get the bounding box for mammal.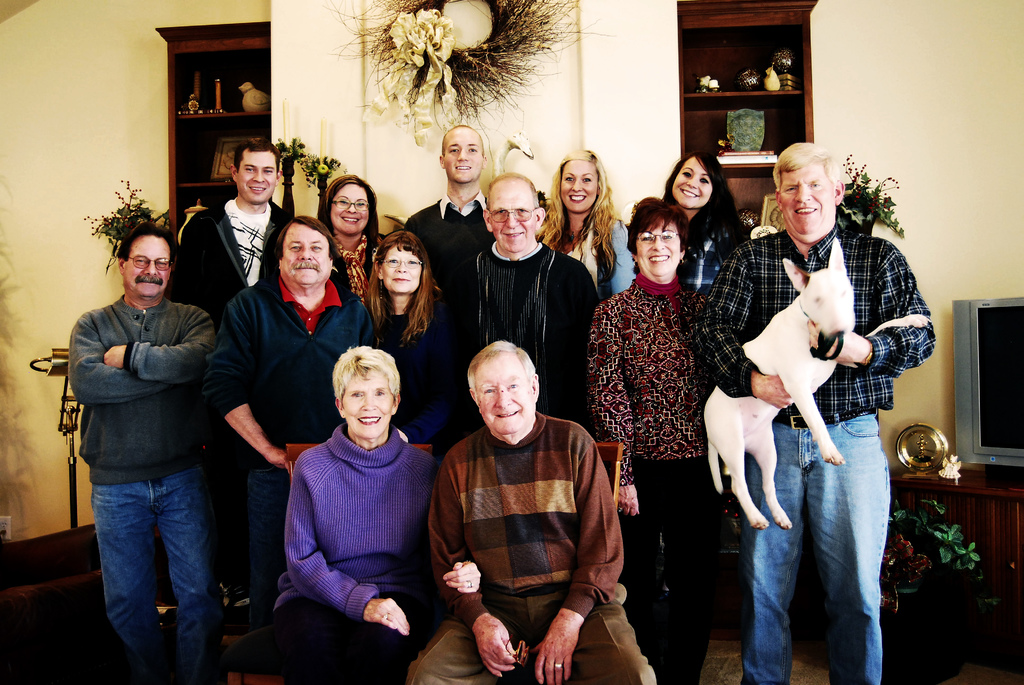
662, 151, 749, 311.
